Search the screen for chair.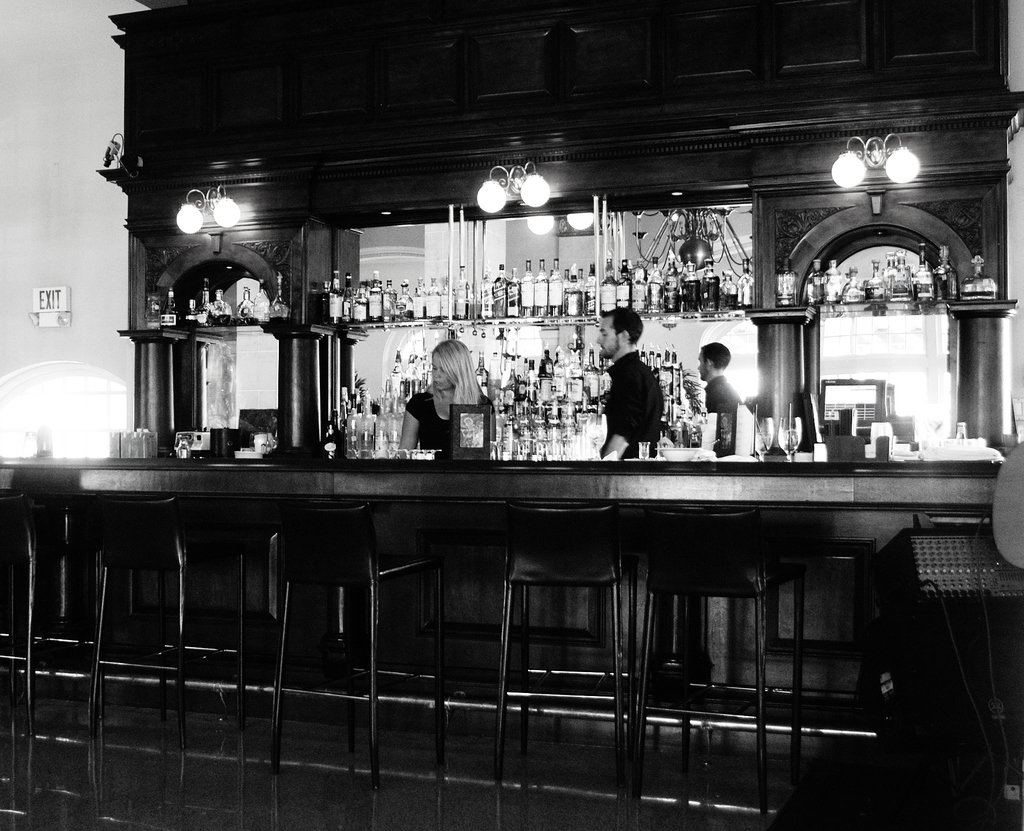
Found at bbox=[486, 496, 637, 830].
